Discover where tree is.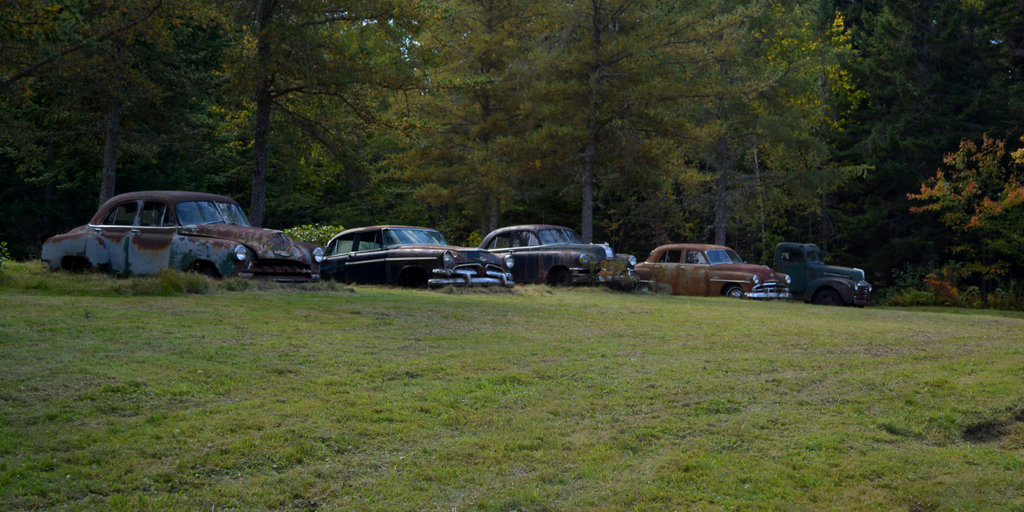
Discovered at region(141, 0, 301, 261).
